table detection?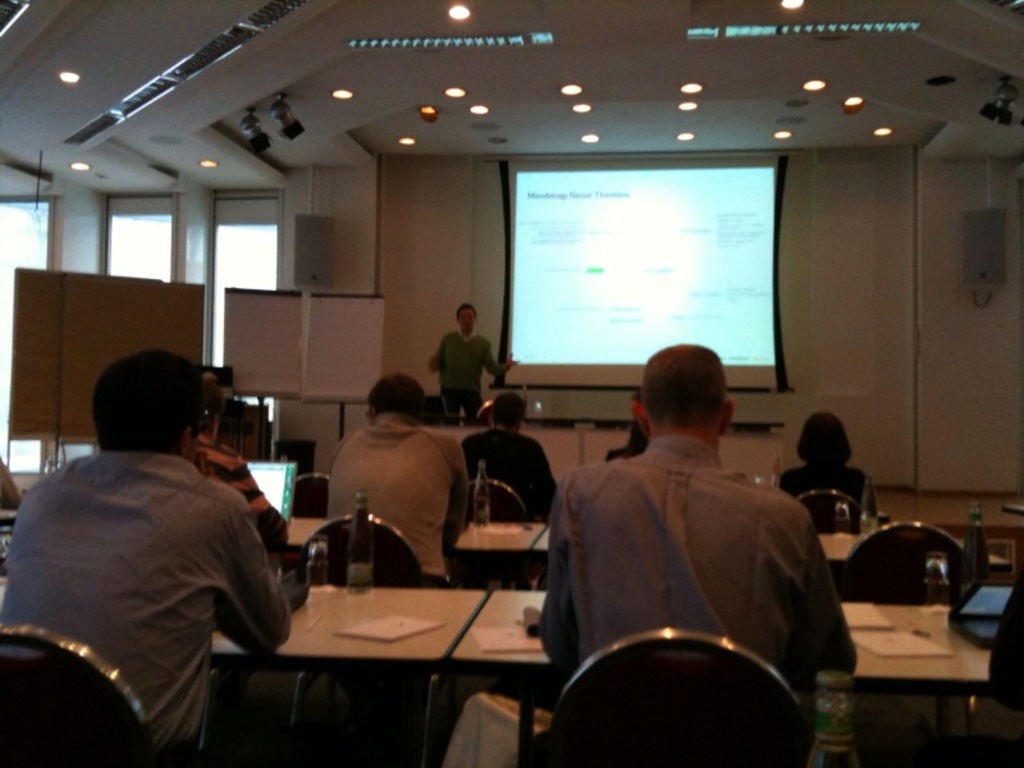
(x1=284, y1=513, x2=540, y2=549)
